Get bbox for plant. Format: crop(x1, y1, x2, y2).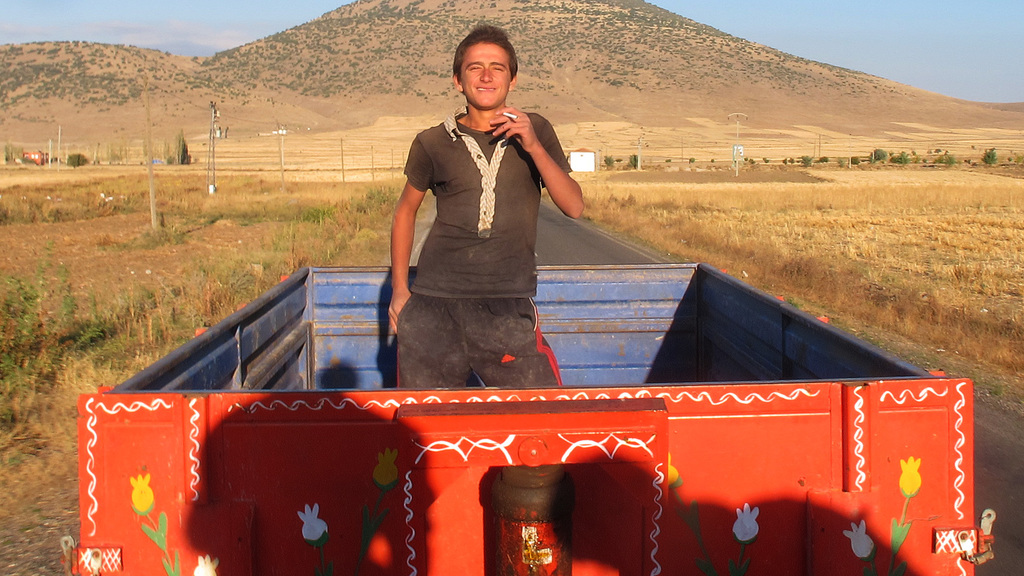
crop(1005, 152, 1023, 164).
